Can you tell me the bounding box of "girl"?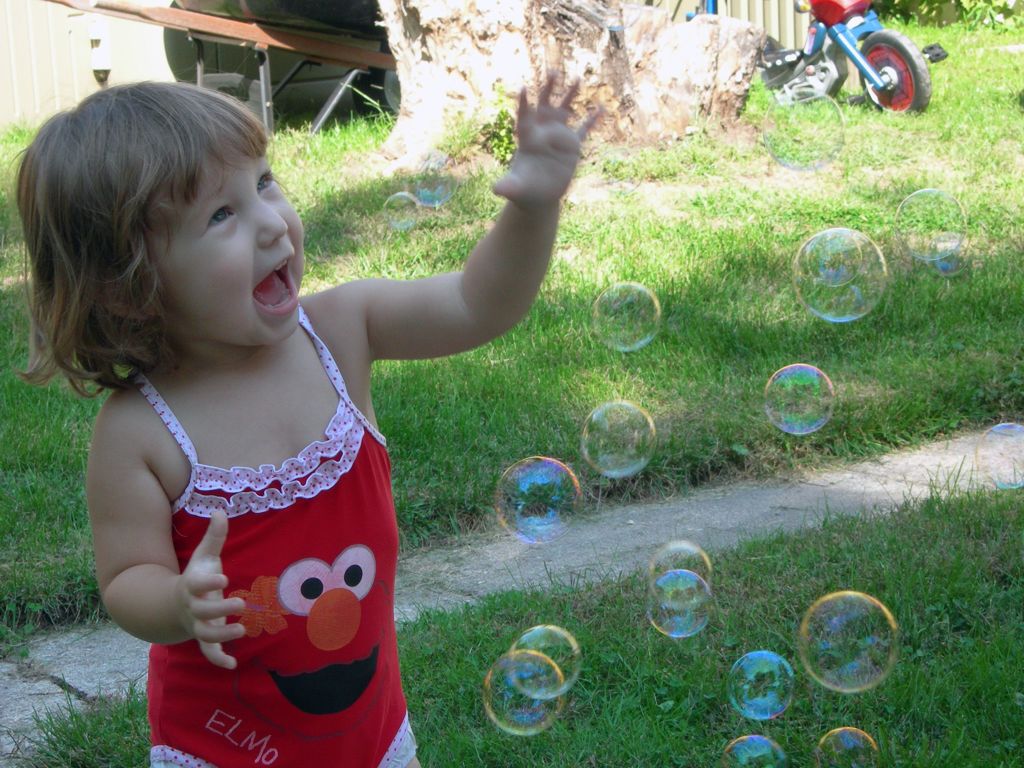
box(13, 74, 608, 767).
